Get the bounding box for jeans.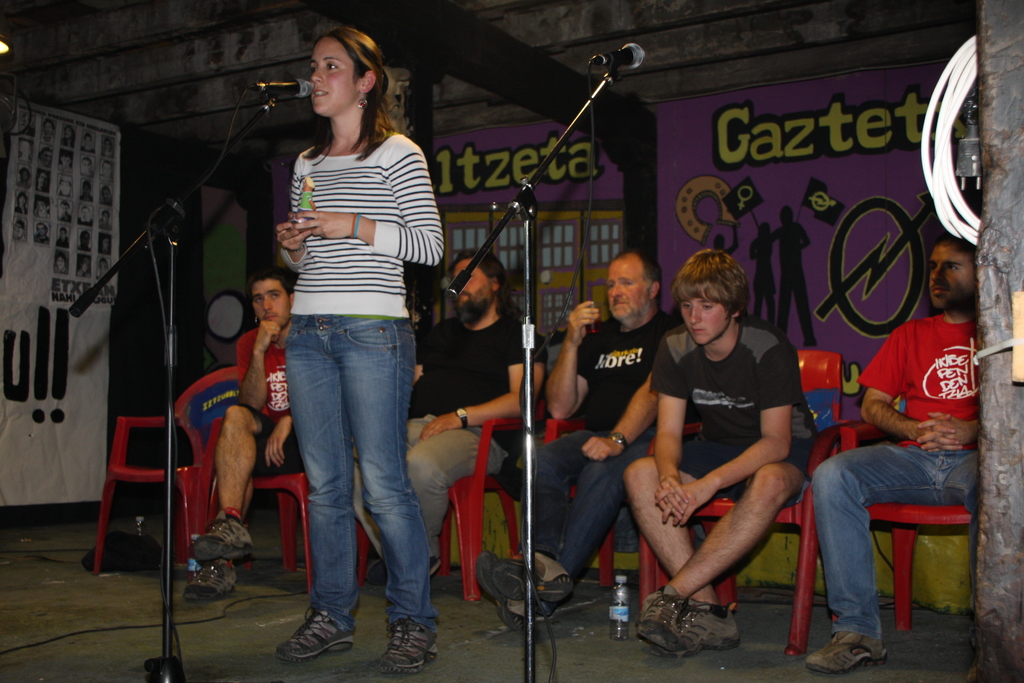
pyautogui.locateOnScreen(271, 300, 431, 660).
